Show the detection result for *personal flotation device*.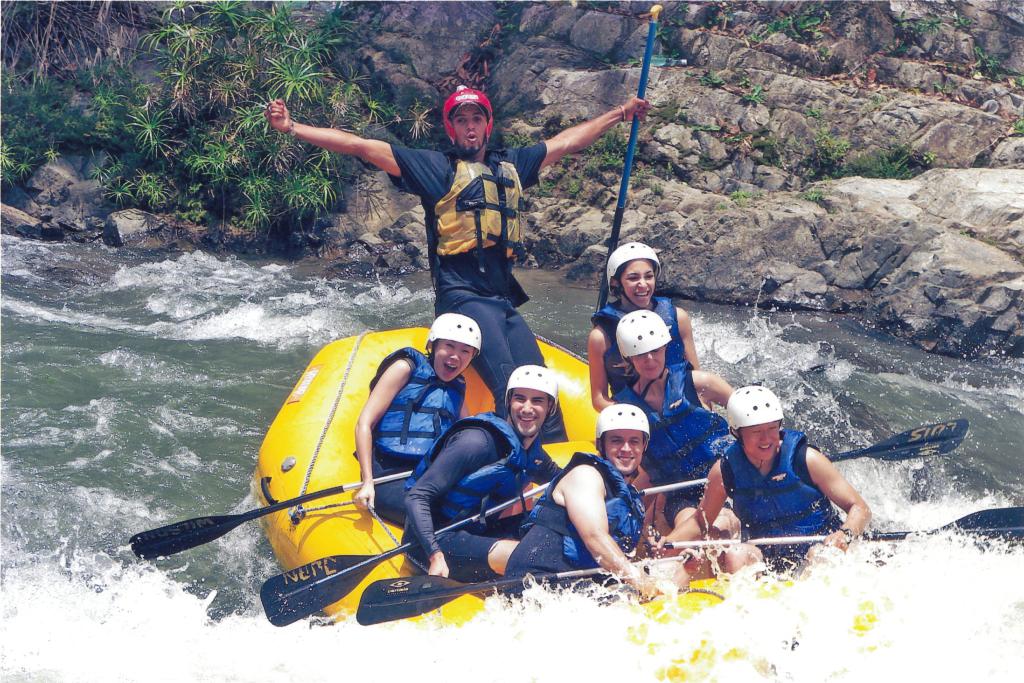
left=594, top=286, right=673, bottom=396.
